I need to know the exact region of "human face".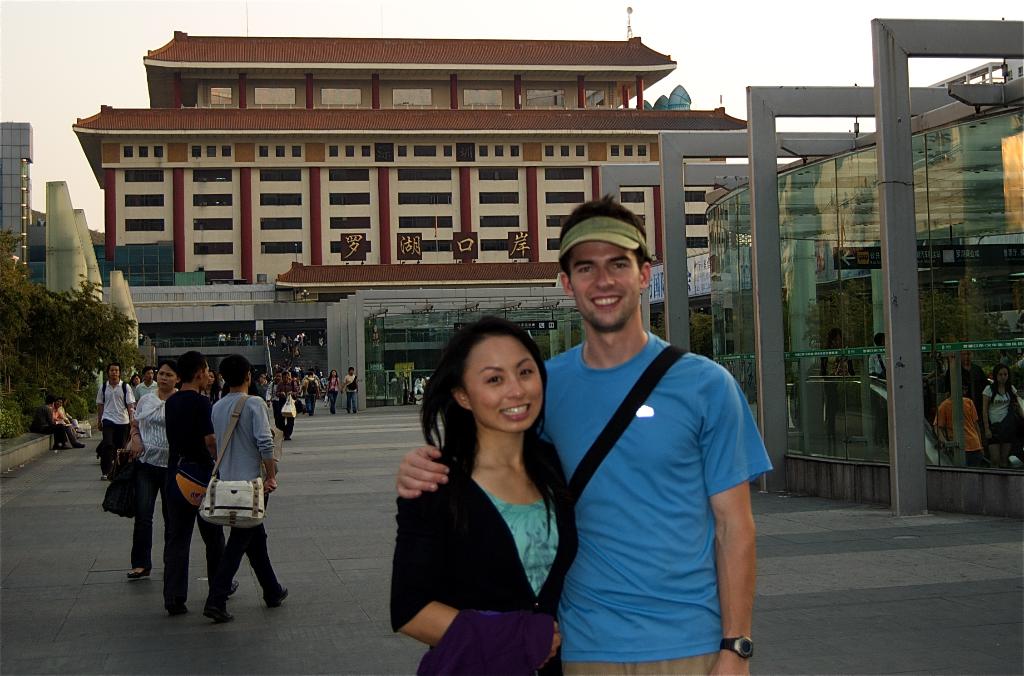
Region: [x1=109, y1=369, x2=118, y2=381].
